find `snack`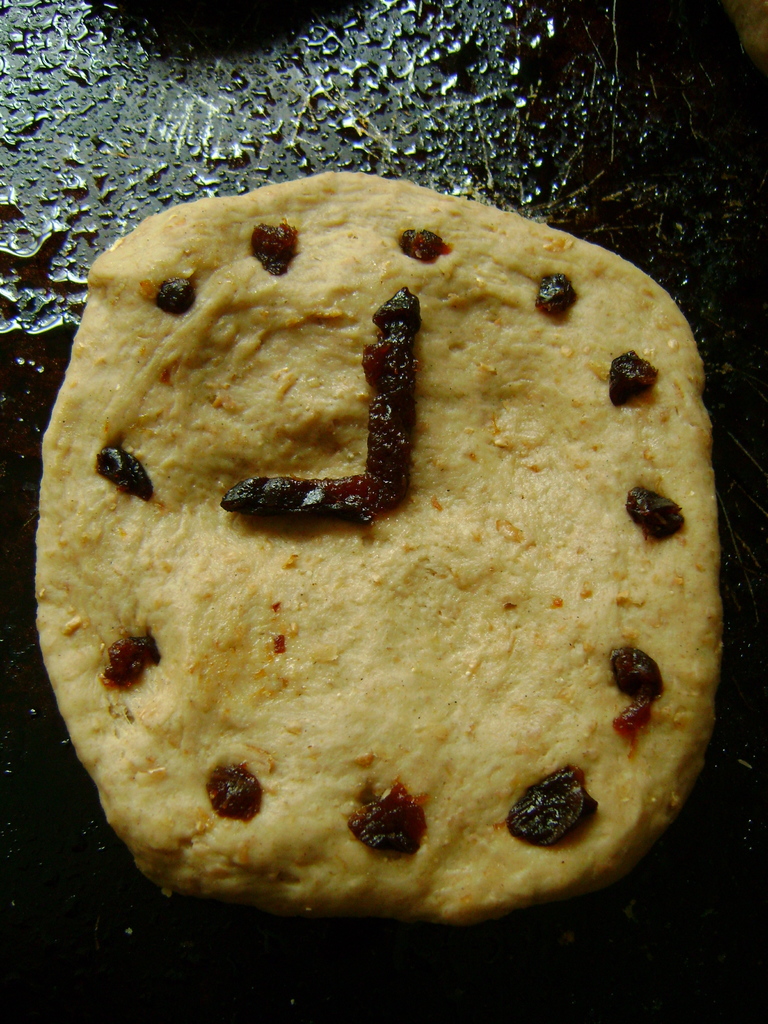
13:169:708:929
